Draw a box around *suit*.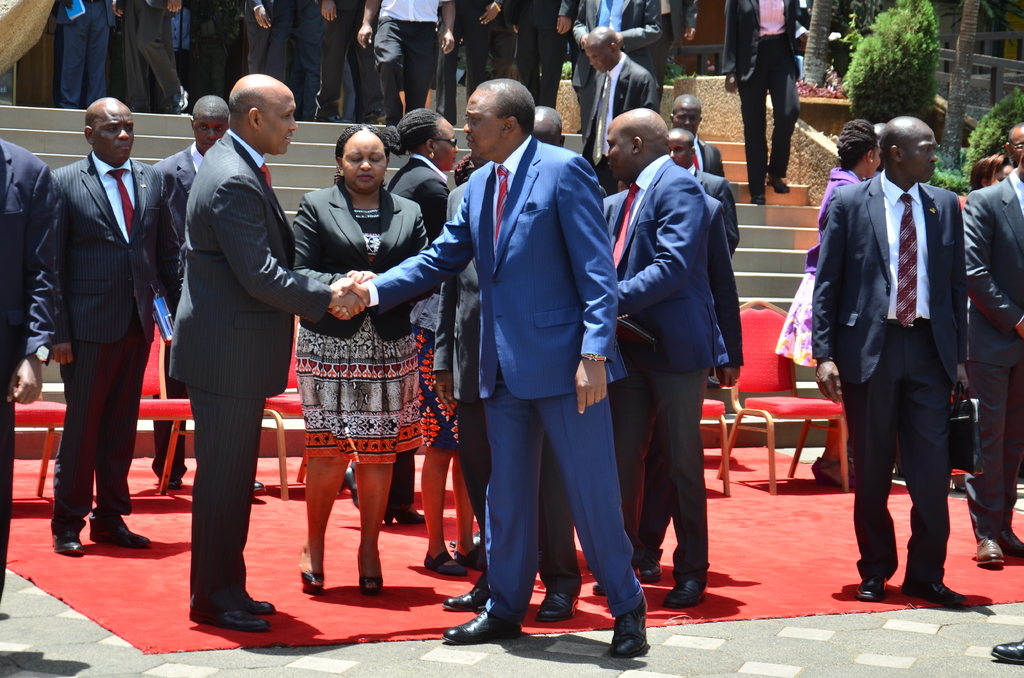
166, 125, 340, 611.
